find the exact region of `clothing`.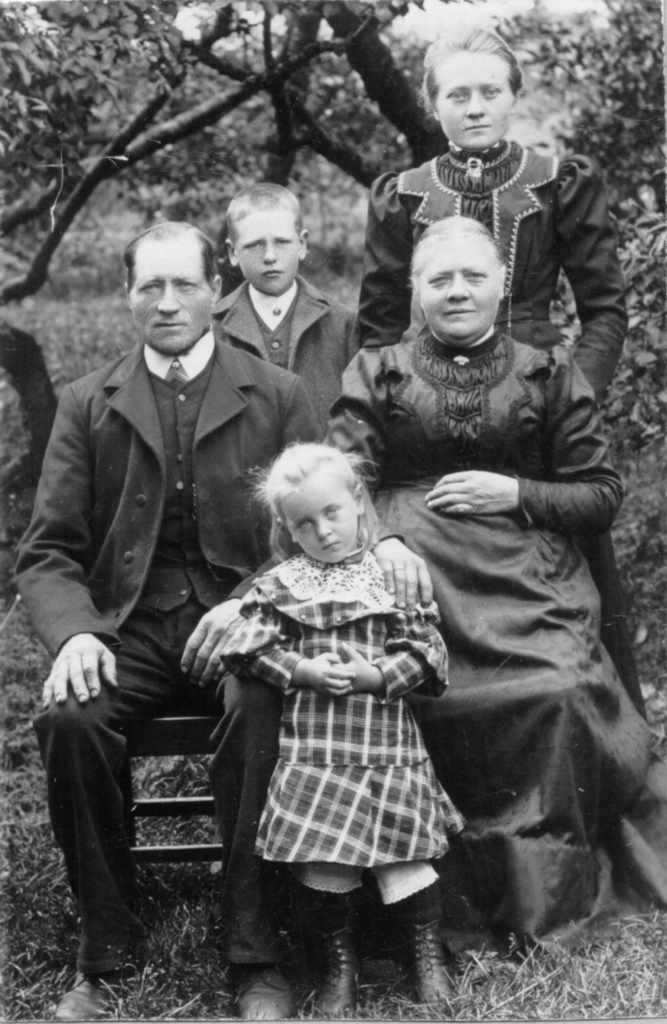
Exact region: {"left": 216, "top": 484, "right": 465, "bottom": 946}.
